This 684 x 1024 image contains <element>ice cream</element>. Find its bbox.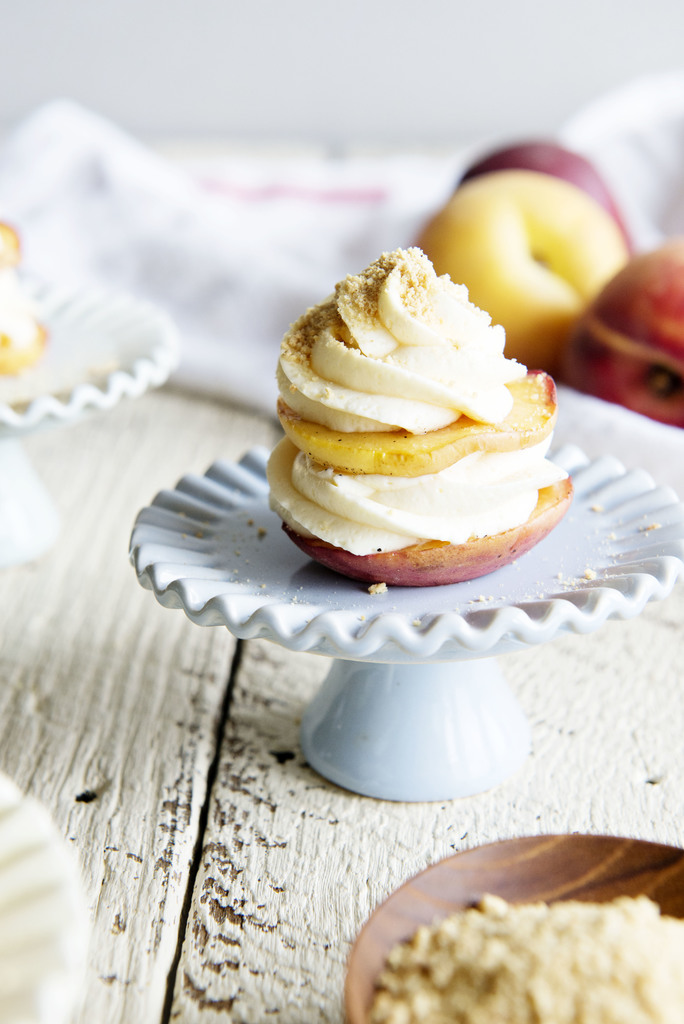
region(259, 231, 585, 567).
